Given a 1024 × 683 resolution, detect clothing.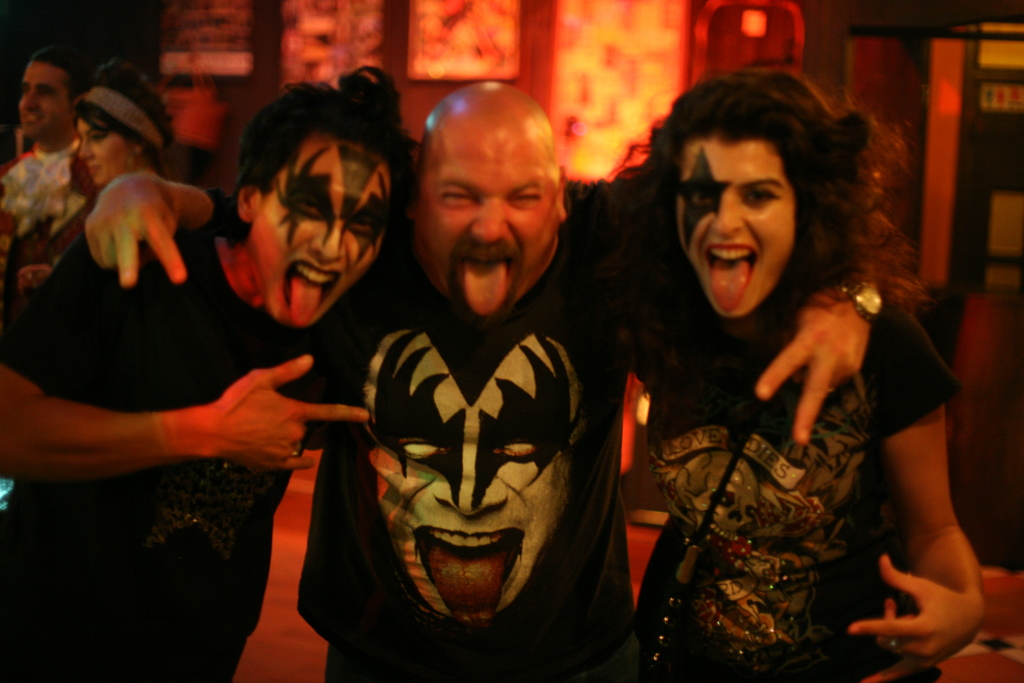
(left=632, top=258, right=951, bottom=682).
